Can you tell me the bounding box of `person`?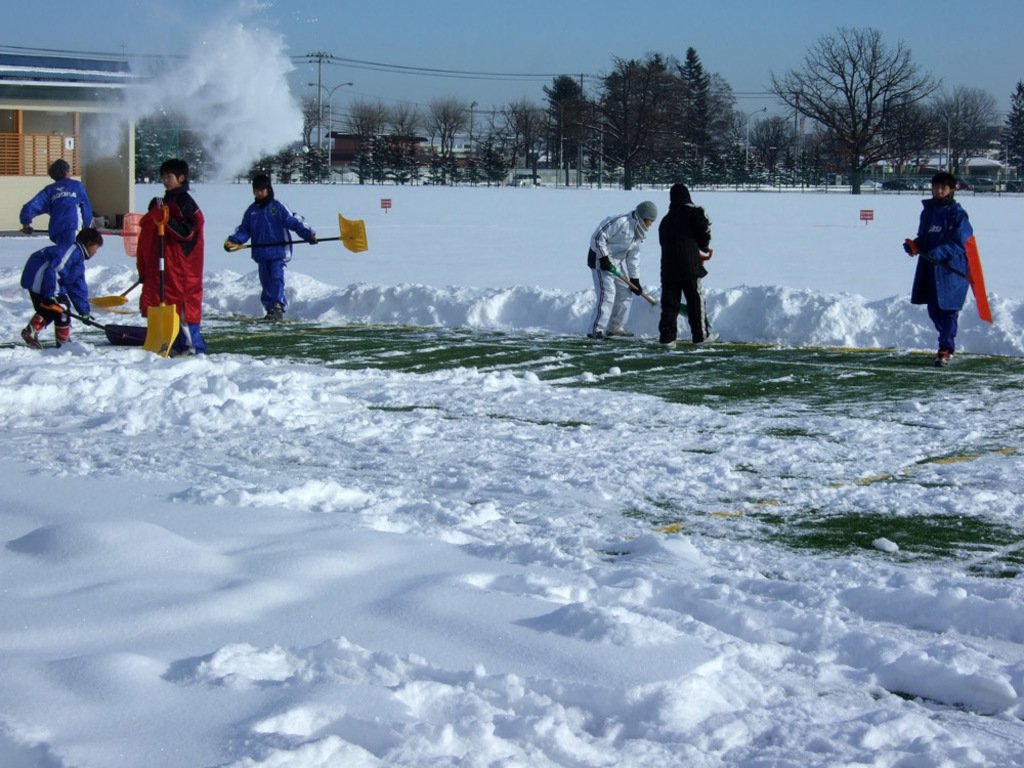
box=[130, 152, 210, 354].
